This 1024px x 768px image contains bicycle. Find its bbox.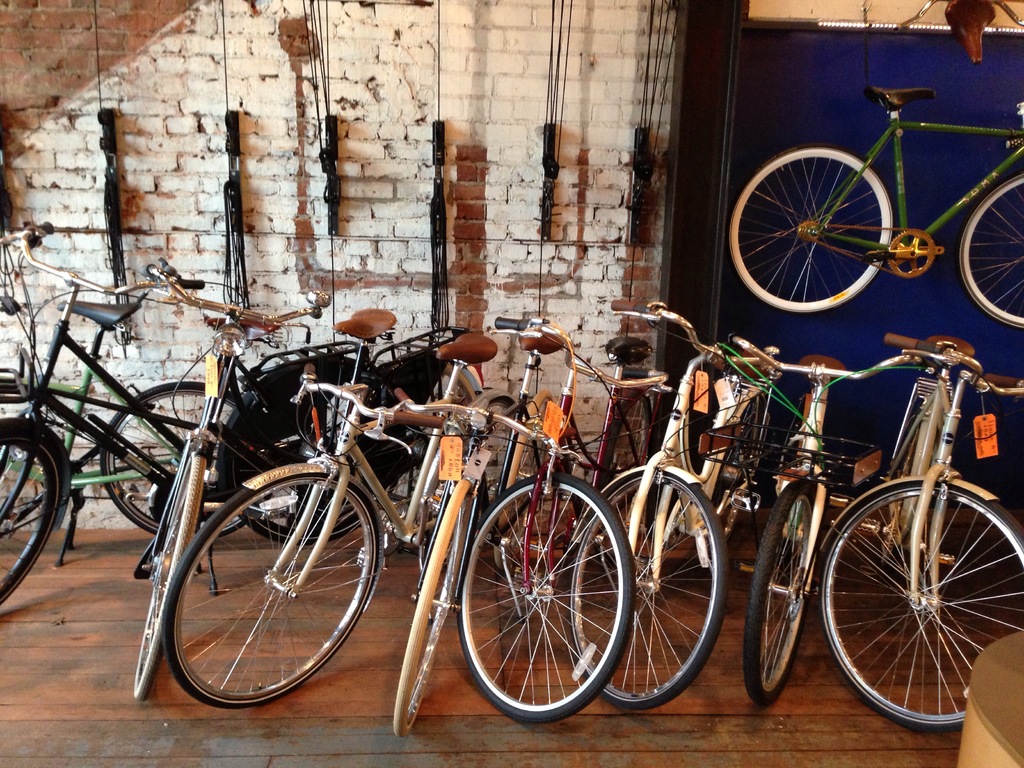
crop(710, 58, 1023, 339).
